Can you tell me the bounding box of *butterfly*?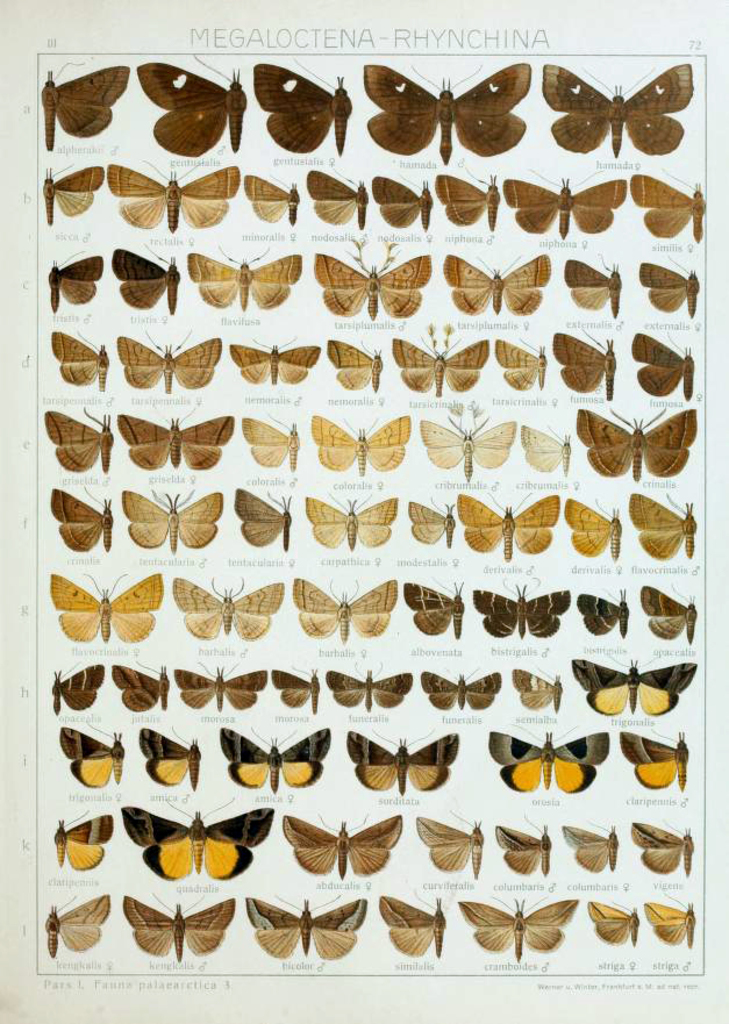
[310, 410, 410, 478].
